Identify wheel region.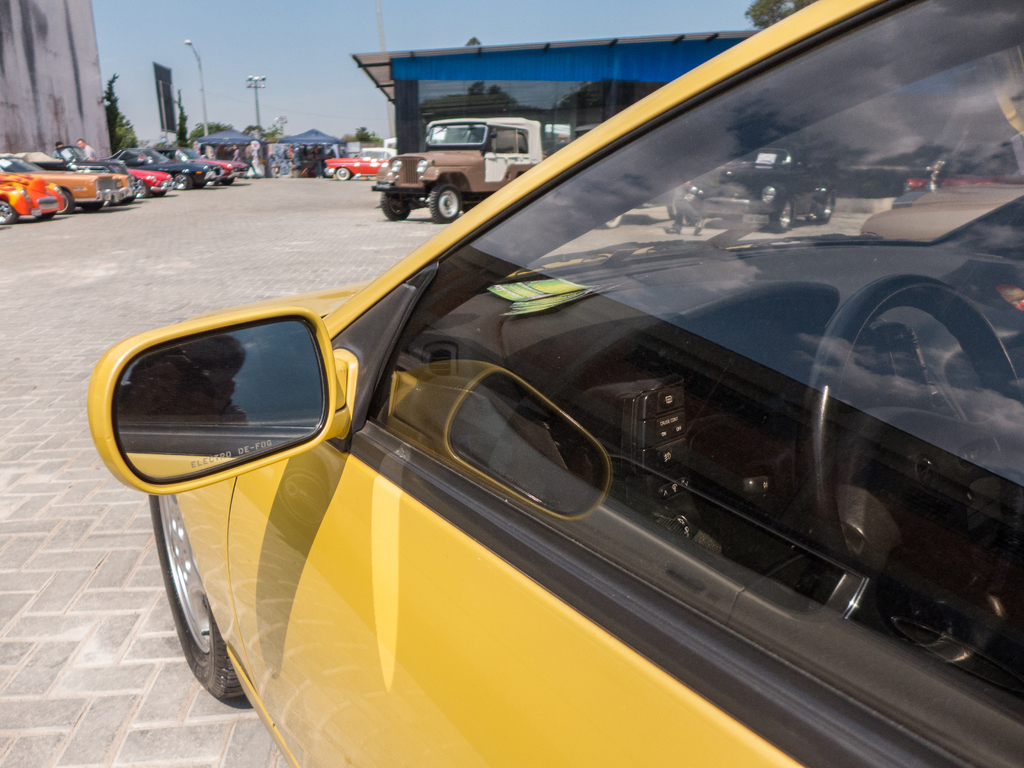
Region: [left=86, top=202, right=104, bottom=212].
